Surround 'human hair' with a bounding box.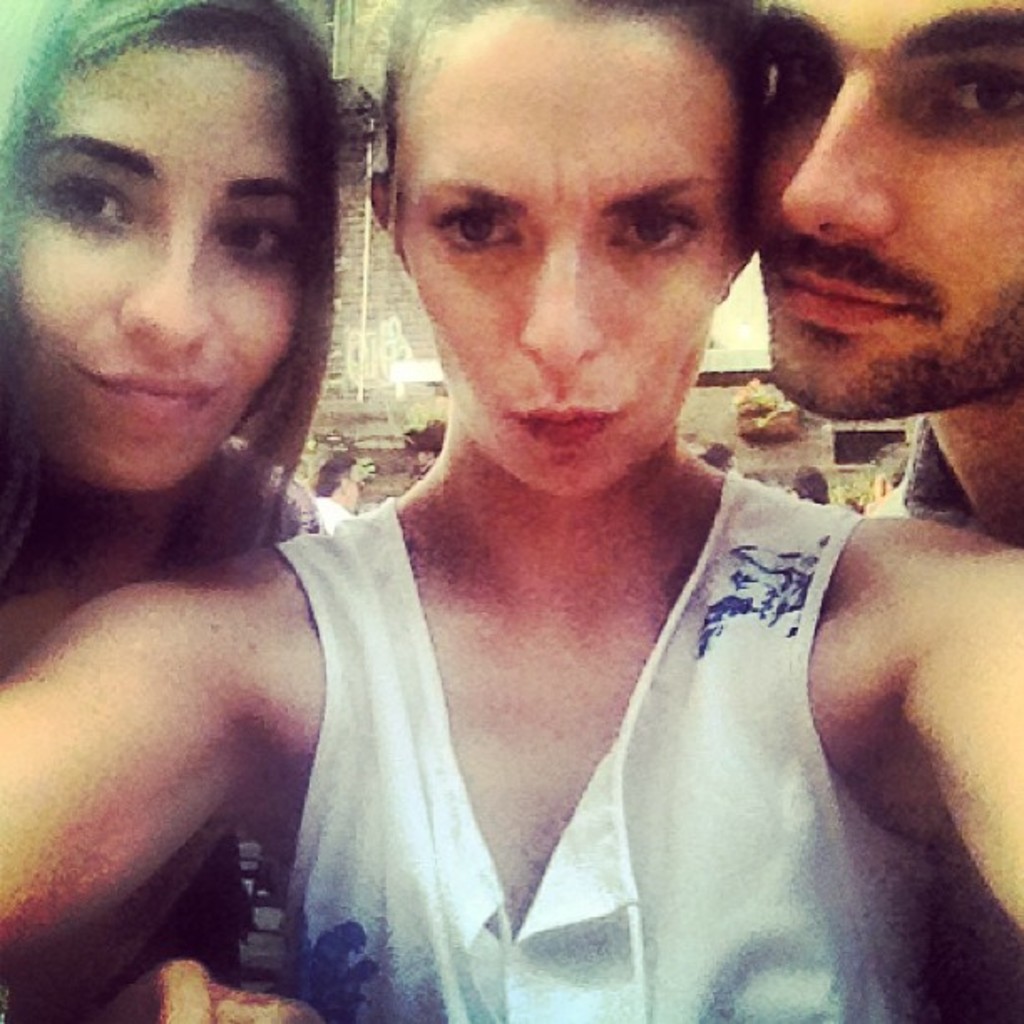
(left=353, top=0, right=773, bottom=261).
